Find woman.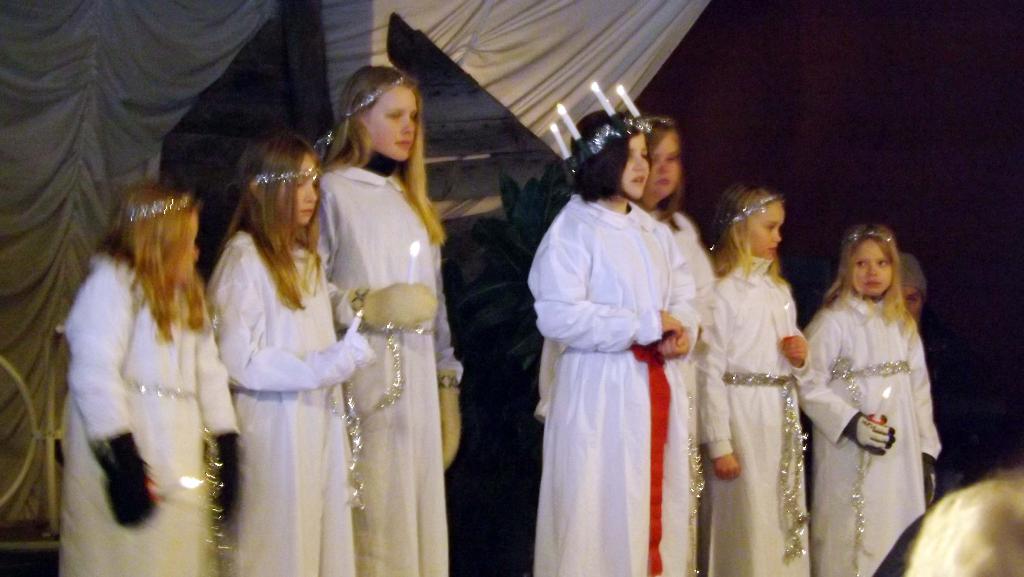
select_region(309, 62, 462, 576).
